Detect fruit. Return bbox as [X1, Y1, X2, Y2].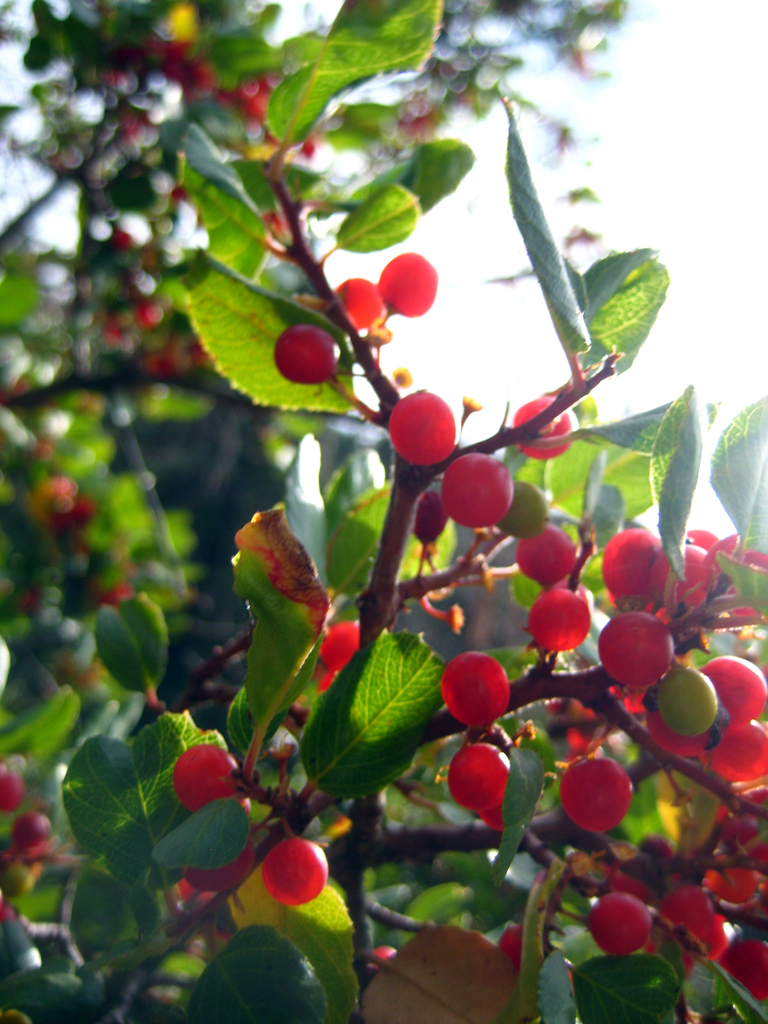
[653, 659, 716, 735].
